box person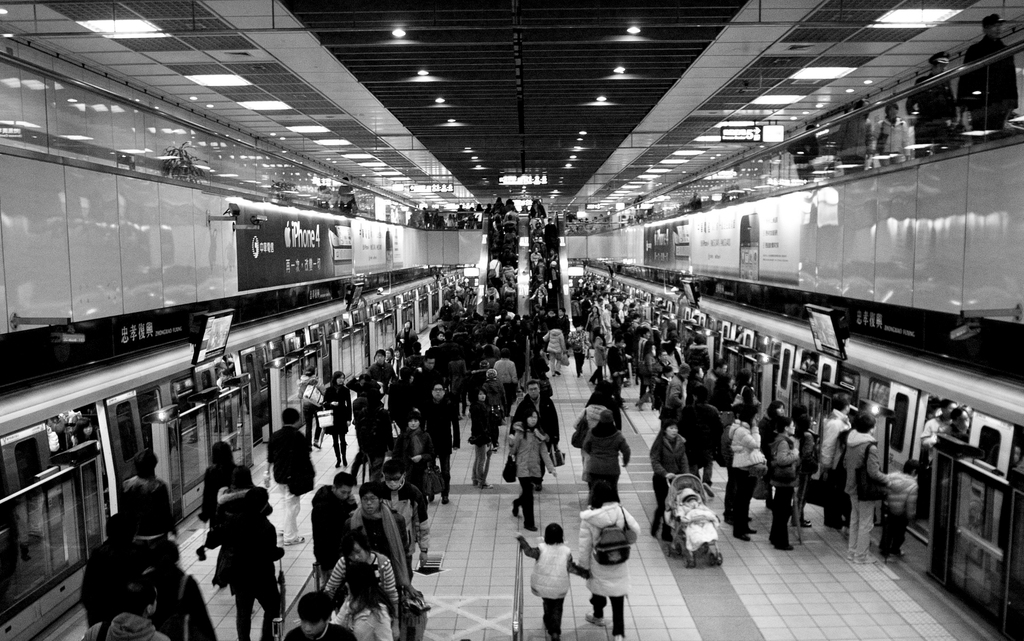
left=504, top=395, right=553, bottom=547
